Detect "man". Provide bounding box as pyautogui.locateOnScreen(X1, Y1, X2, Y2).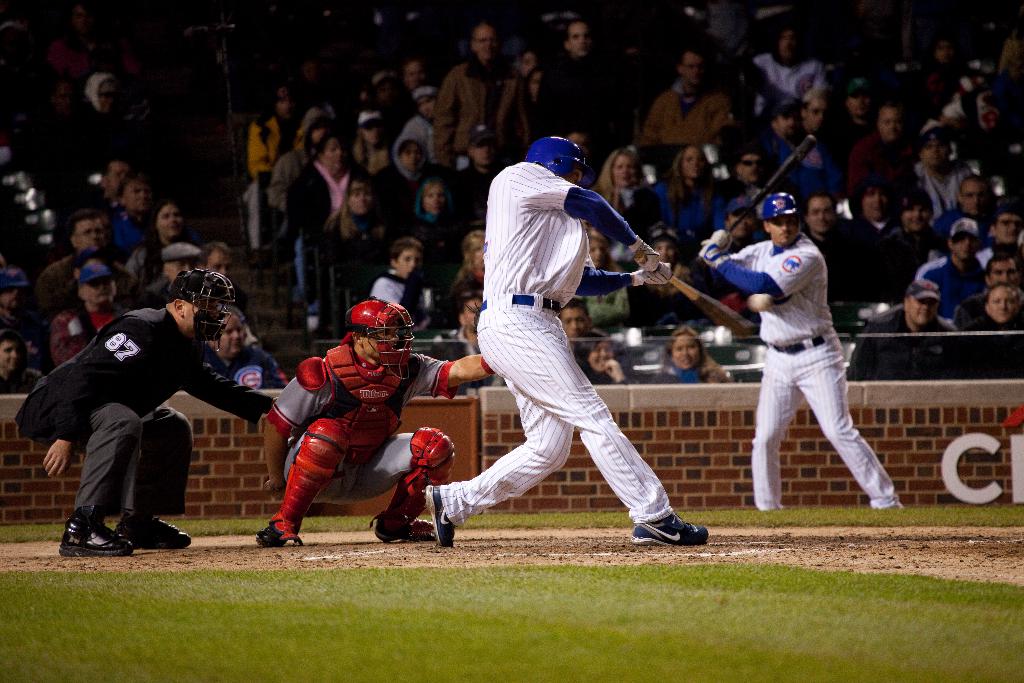
pyautogui.locateOnScreen(112, 172, 168, 270).
